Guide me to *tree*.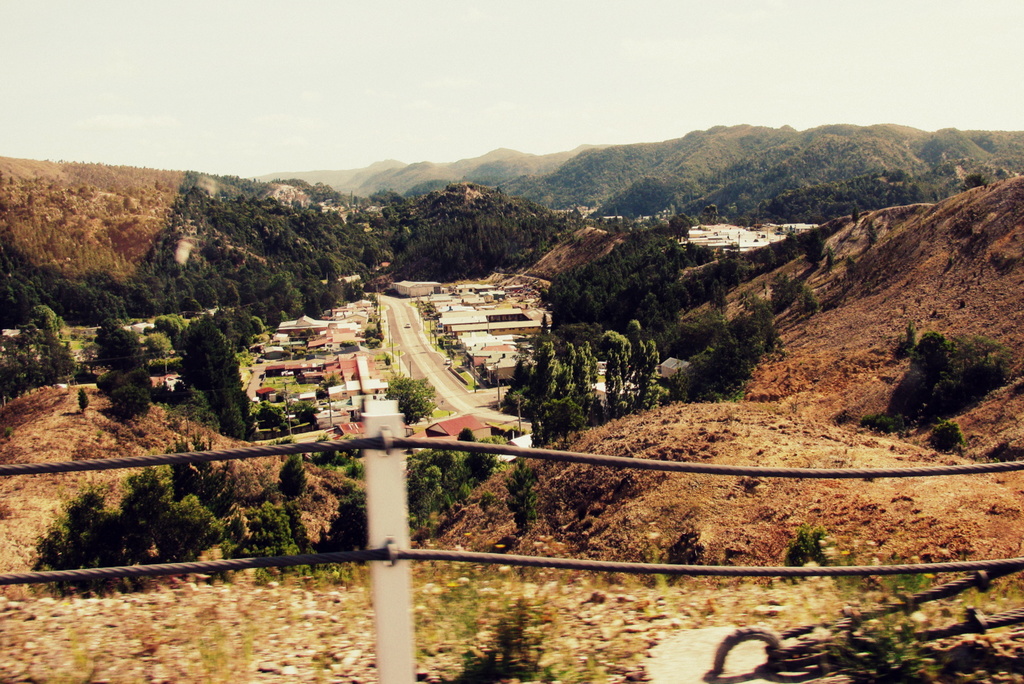
Guidance: (x1=21, y1=299, x2=71, y2=333).
